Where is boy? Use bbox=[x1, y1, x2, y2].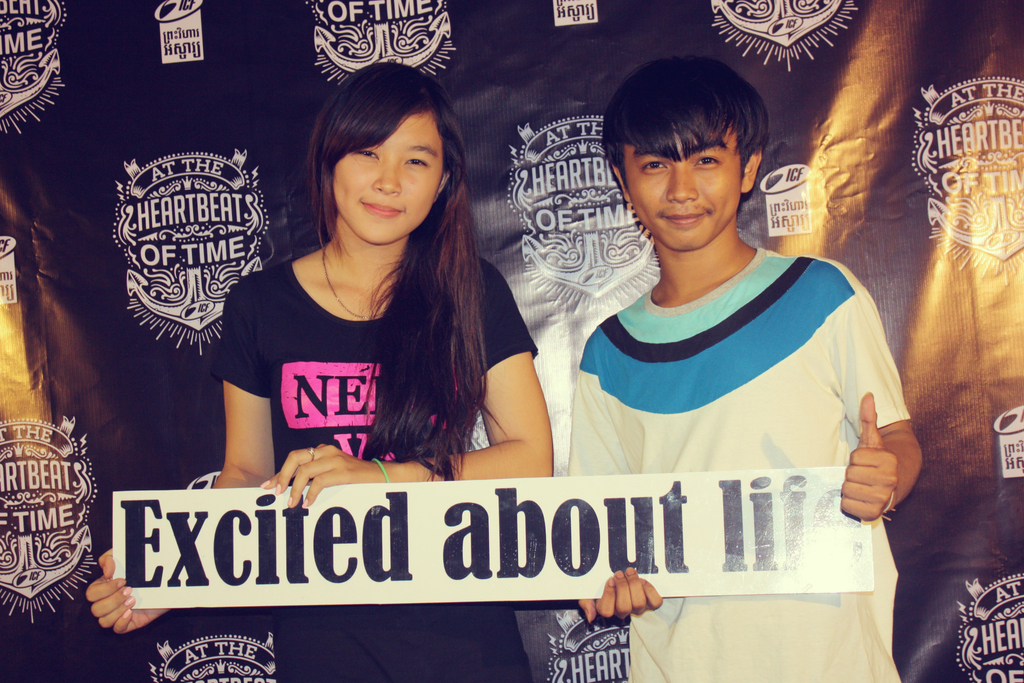
bbox=[568, 59, 926, 682].
